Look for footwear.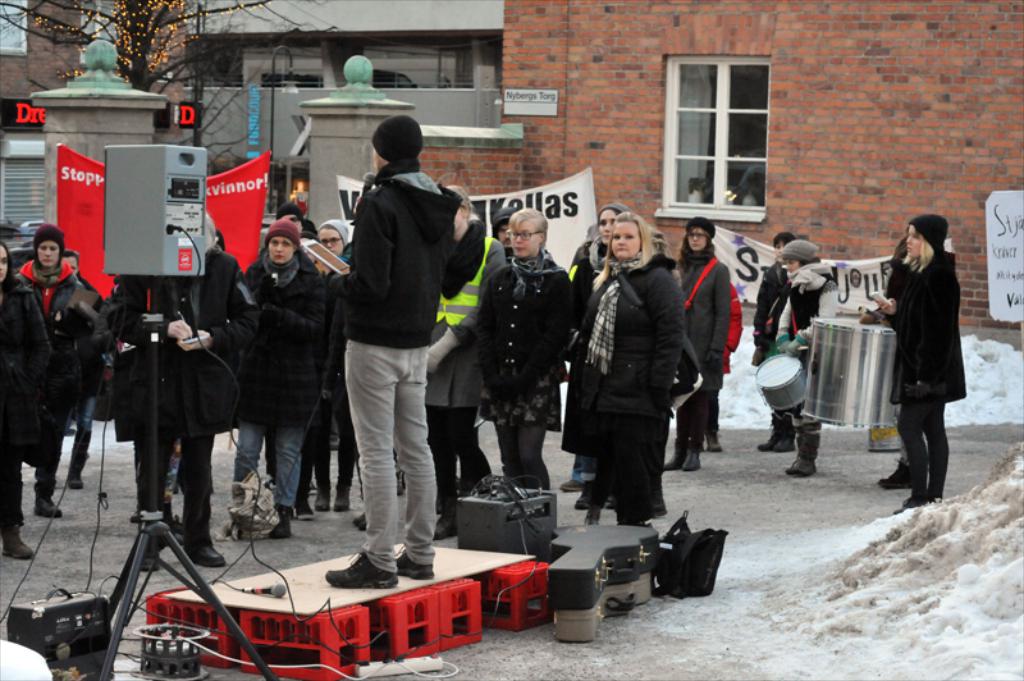
Found: <bbox>659, 430, 685, 466</bbox>.
